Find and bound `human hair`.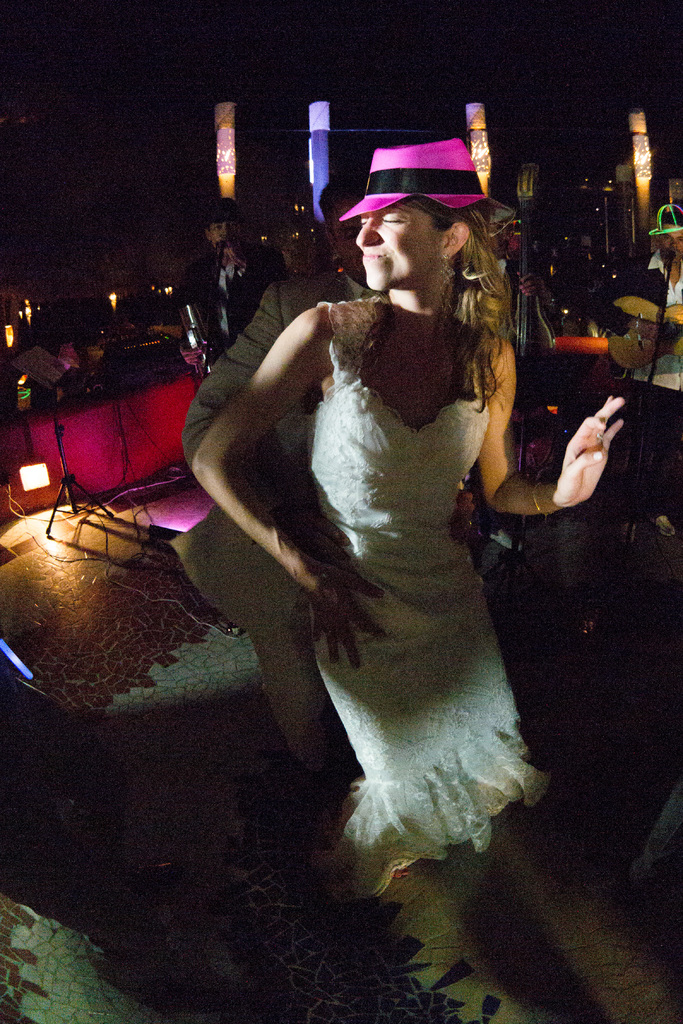
Bound: bbox=[399, 193, 521, 413].
